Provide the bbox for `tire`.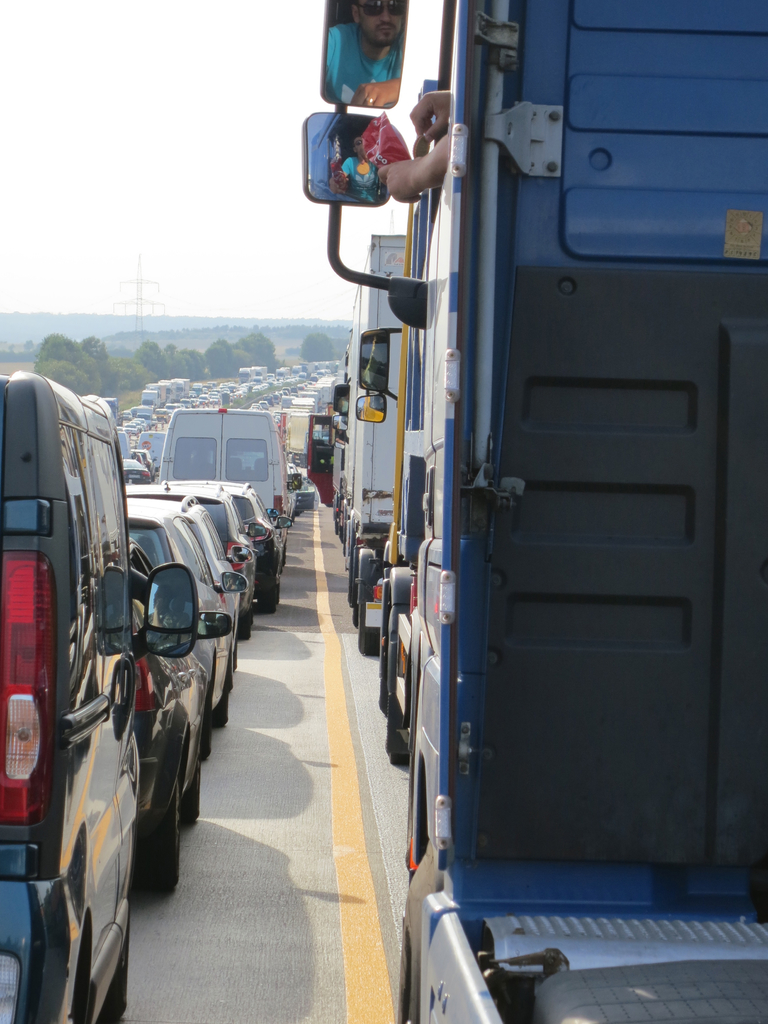
<bbox>127, 772, 180, 888</bbox>.
